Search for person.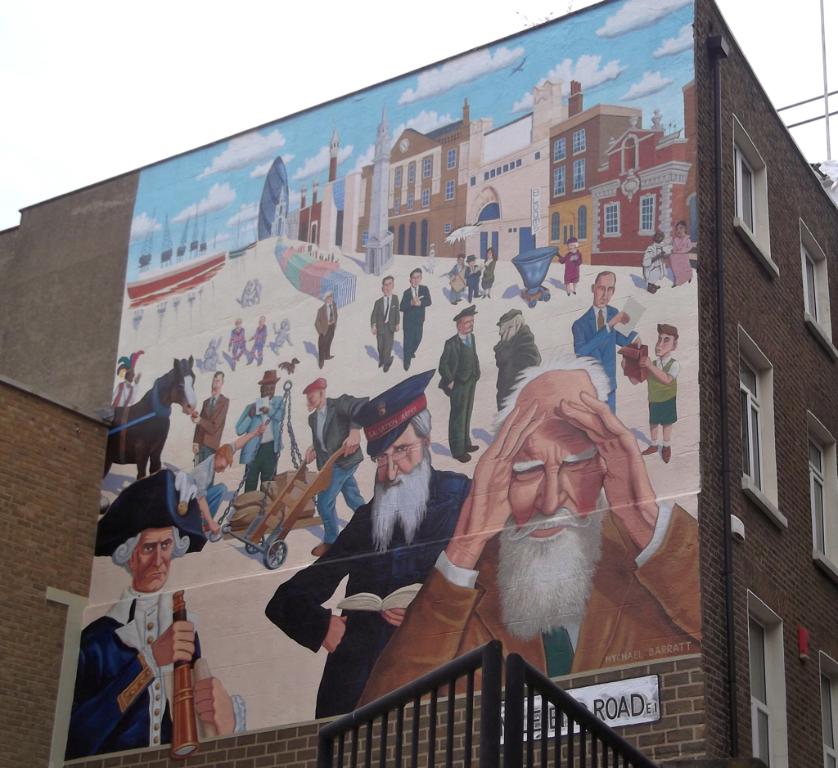
Found at bbox=(65, 465, 248, 761).
